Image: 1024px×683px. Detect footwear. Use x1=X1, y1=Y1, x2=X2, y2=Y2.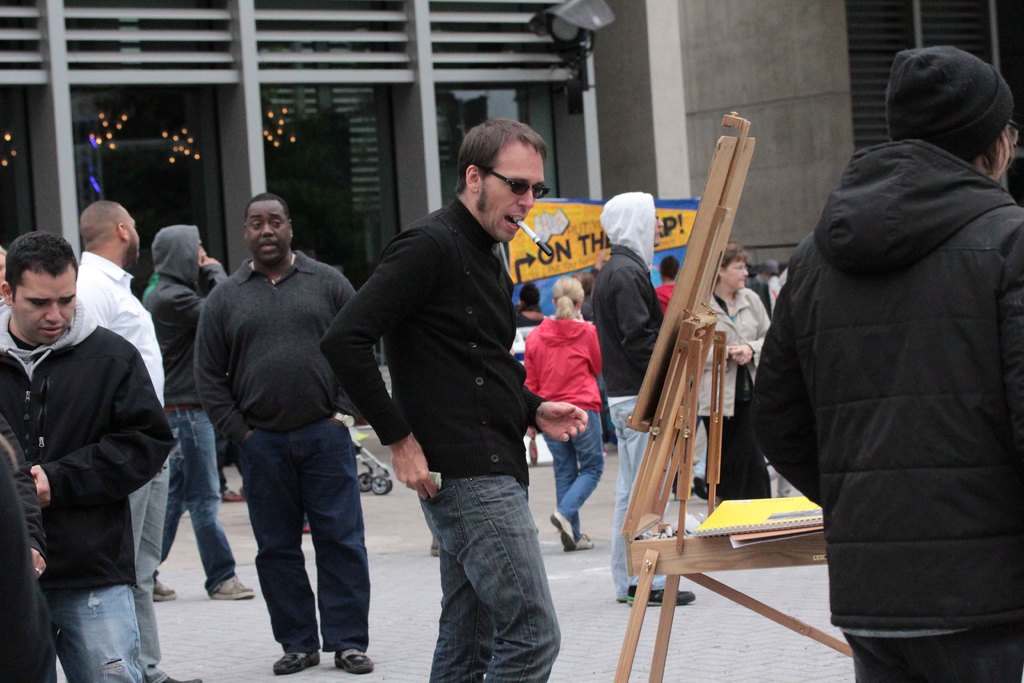
x1=151, y1=570, x2=177, y2=600.
